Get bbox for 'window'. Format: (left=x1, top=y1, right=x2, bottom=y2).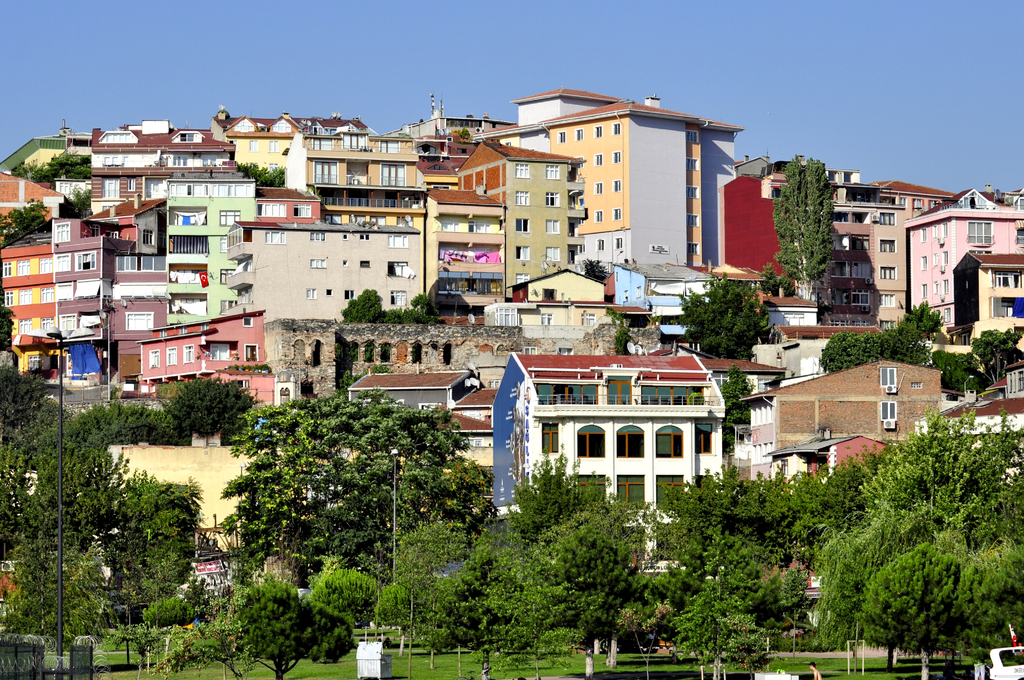
(left=618, top=480, right=645, bottom=508).
